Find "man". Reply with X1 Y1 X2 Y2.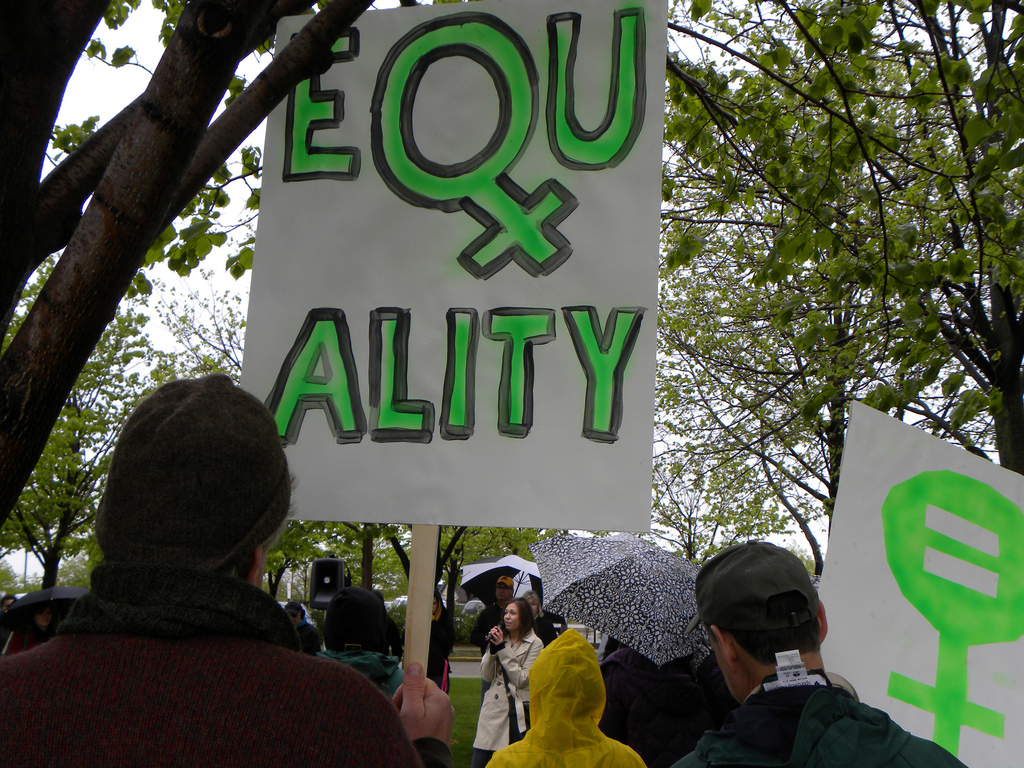
640 545 895 767.
